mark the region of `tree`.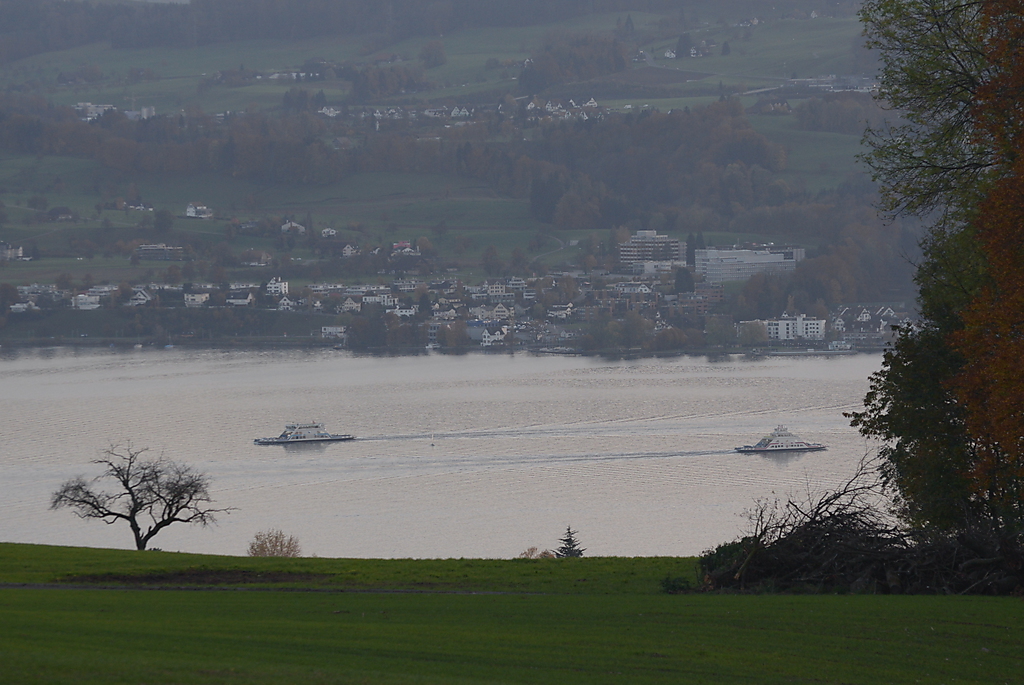
Region: pyautogui.locateOnScreen(673, 33, 695, 63).
